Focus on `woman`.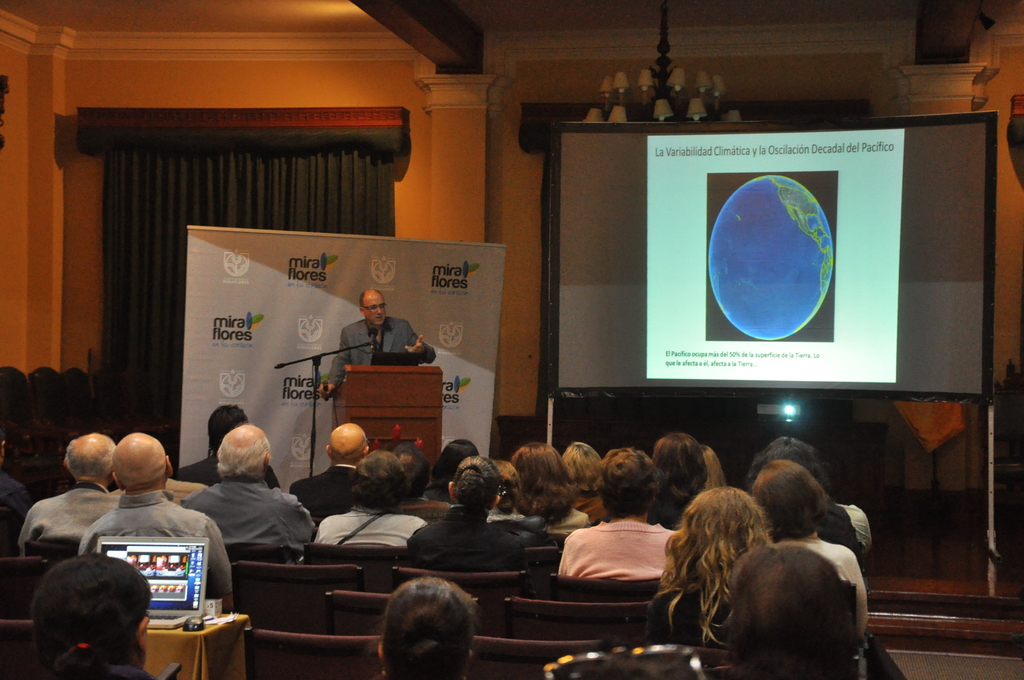
Focused at rect(310, 450, 428, 547).
